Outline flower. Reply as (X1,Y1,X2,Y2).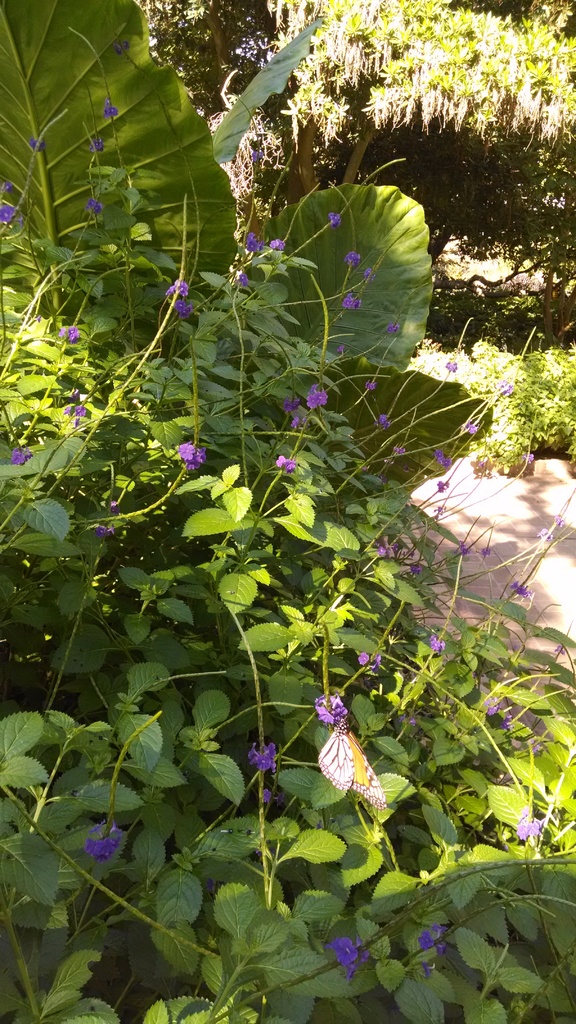
(508,580,529,600).
